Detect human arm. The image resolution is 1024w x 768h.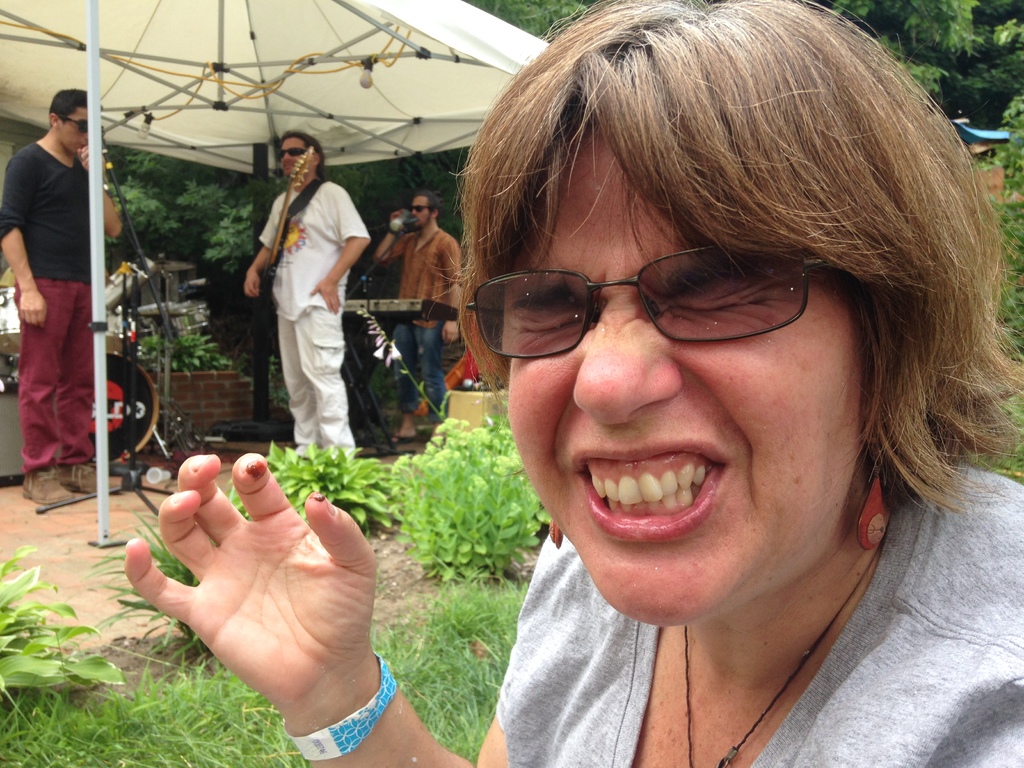
<box>71,141,127,237</box>.
